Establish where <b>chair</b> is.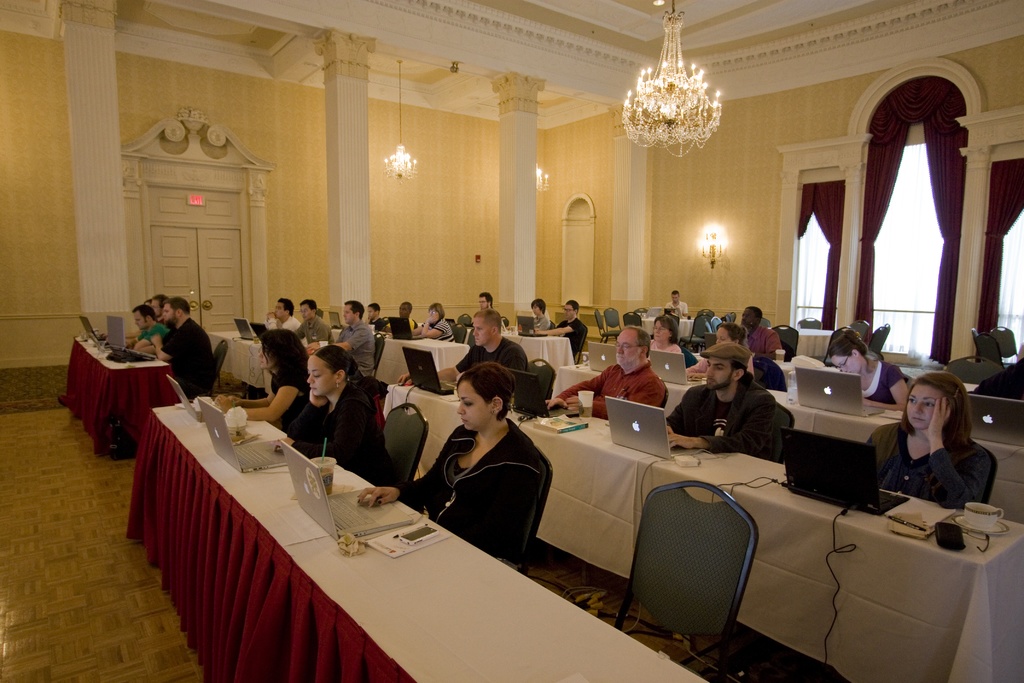
Established at bbox=(945, 353, 1007, 386).
